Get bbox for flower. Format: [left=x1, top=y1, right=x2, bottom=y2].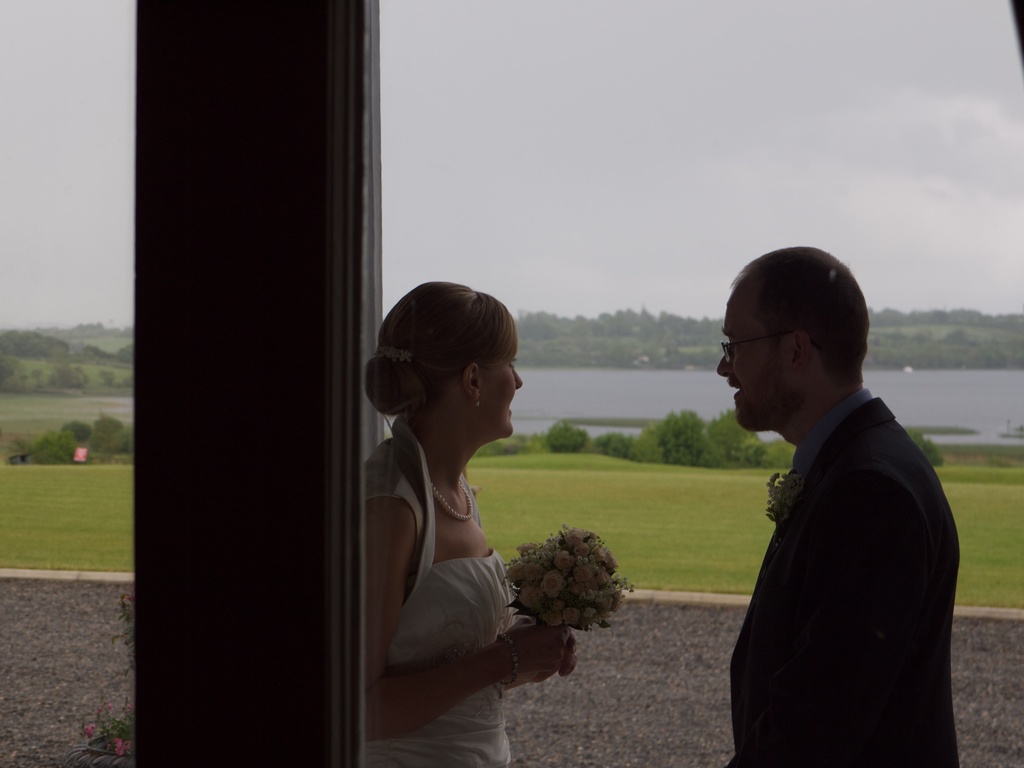
[left=118, top=590, right=136, bottom=605].
